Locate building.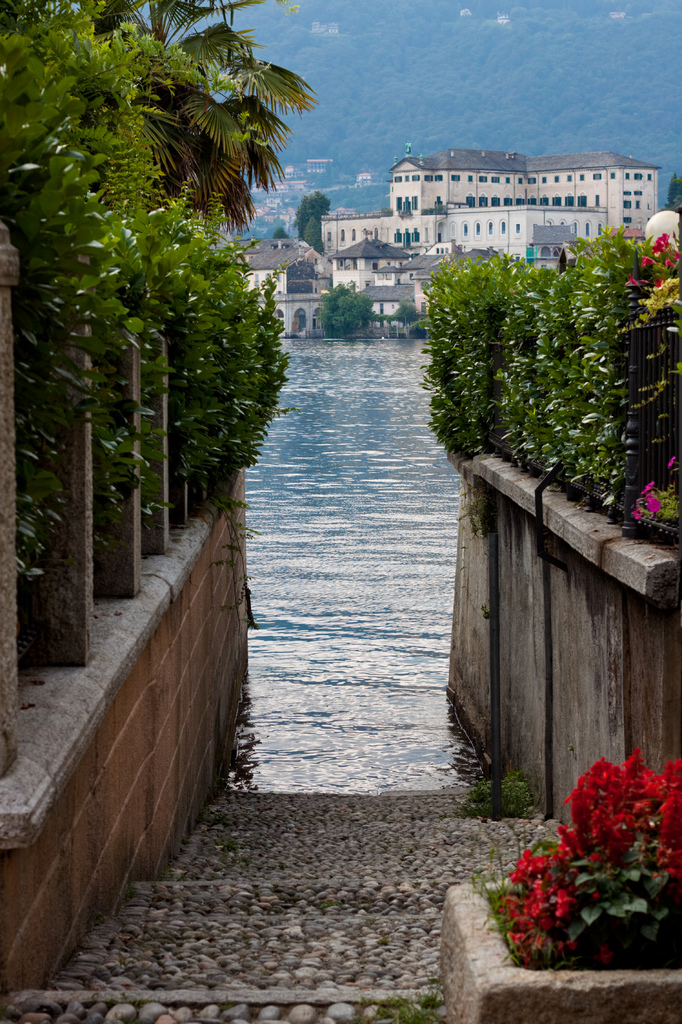
Bounding box: x1=319 y1=202 x2=610 y2=258.
